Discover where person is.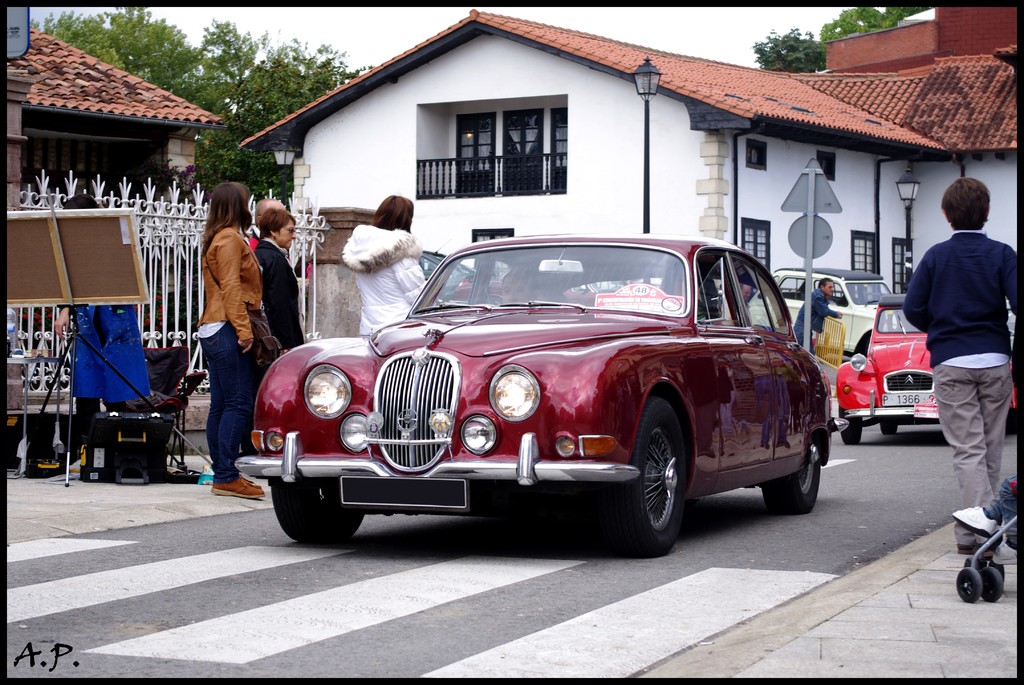
Discovered at BBox(791, 275, 840, 348).
